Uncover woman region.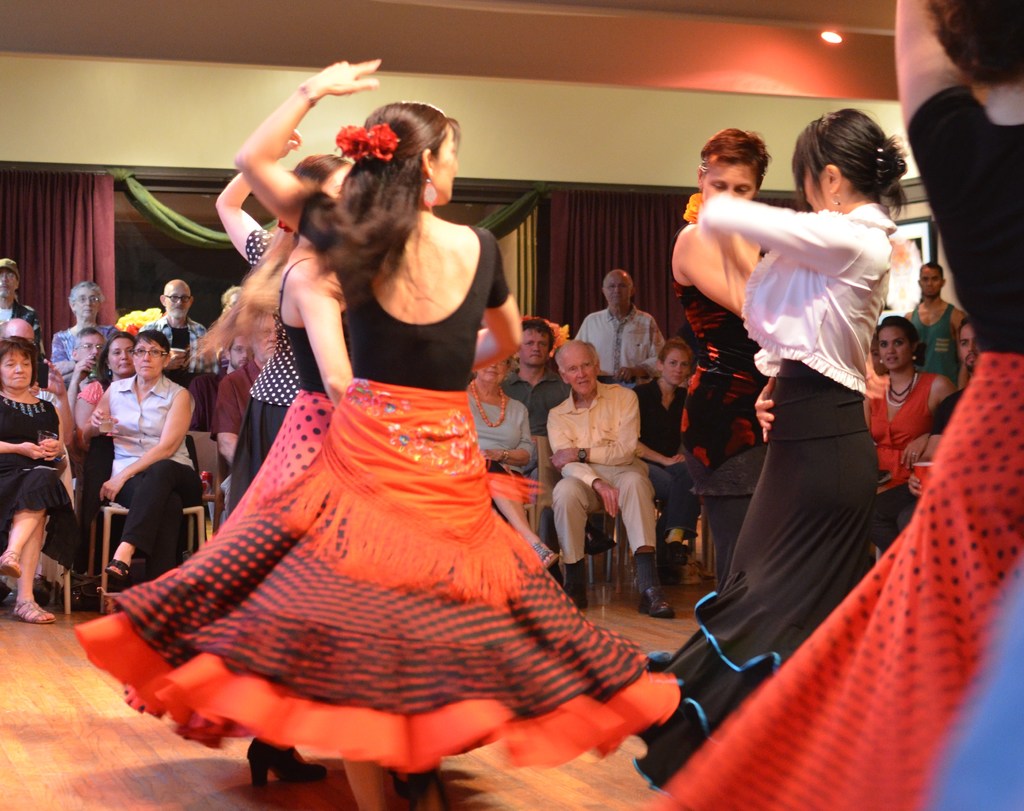
Uncovered: <bbox>641, 0, 1023, 810</bbox>.
